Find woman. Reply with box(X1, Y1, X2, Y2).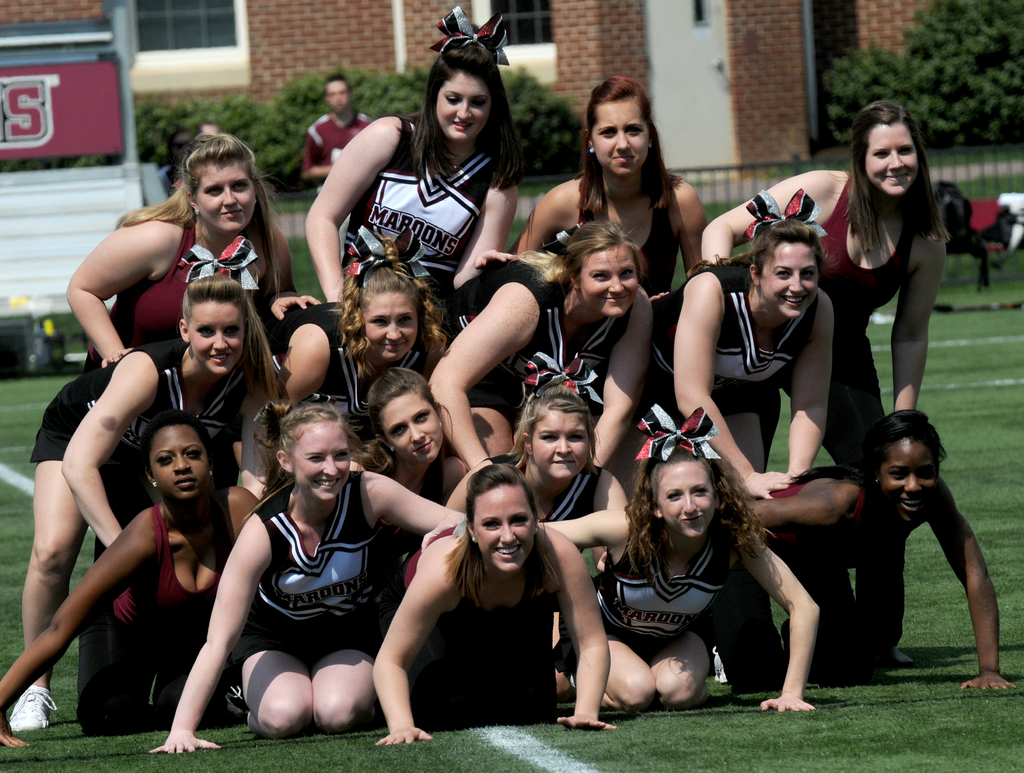
box(61, 131, 294, 379).
